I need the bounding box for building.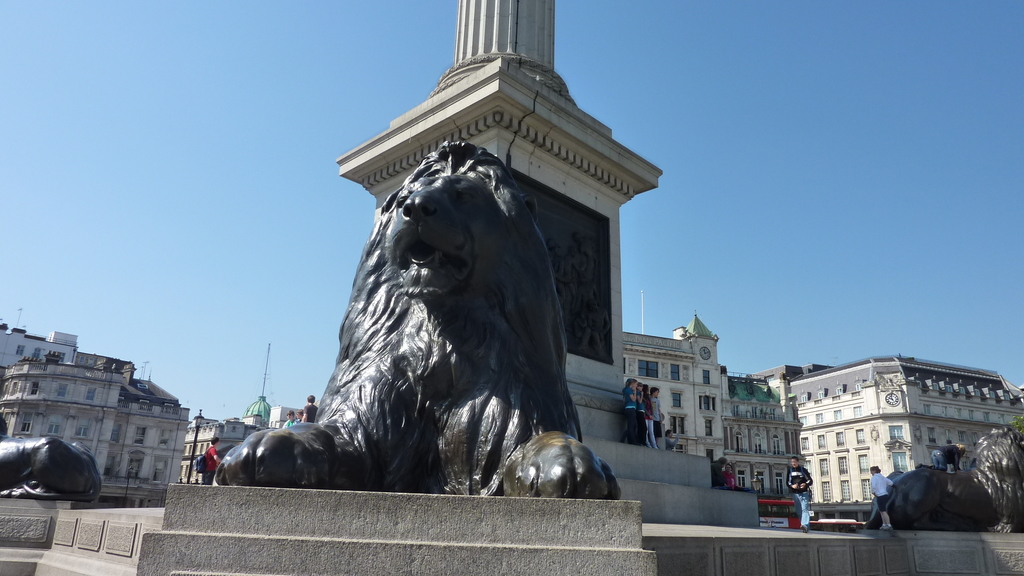
Here it is: (left=0, top=323, right=192, bottom=490).
